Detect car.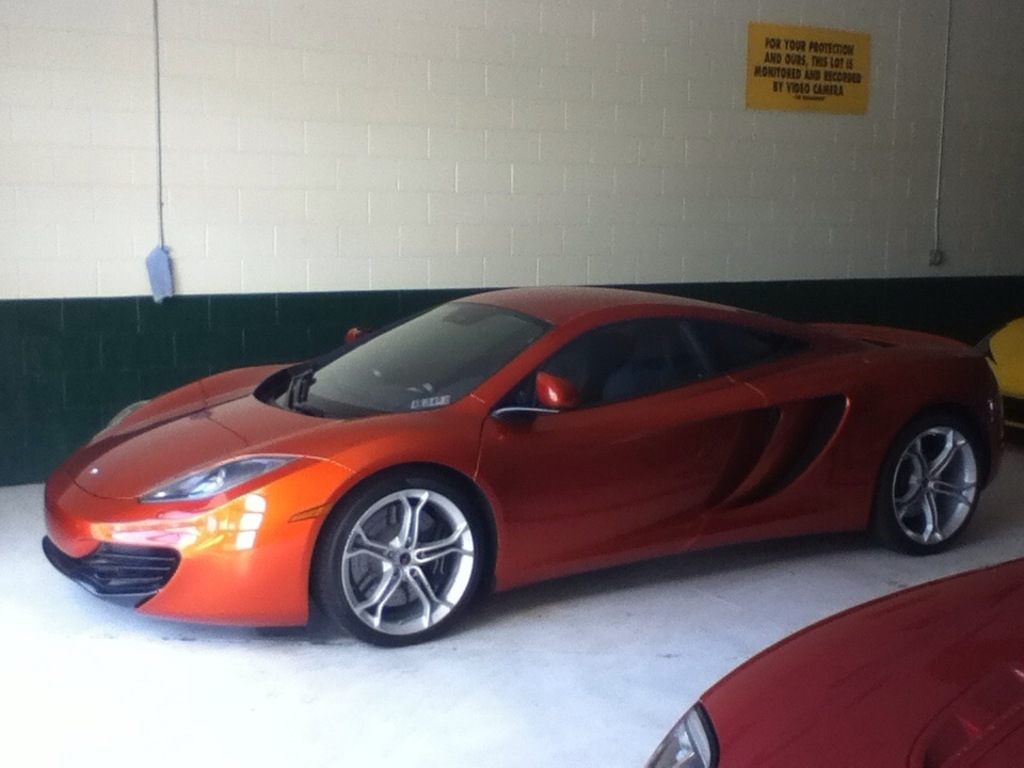
Detected at select_region(36, 279, 1007, 647).
